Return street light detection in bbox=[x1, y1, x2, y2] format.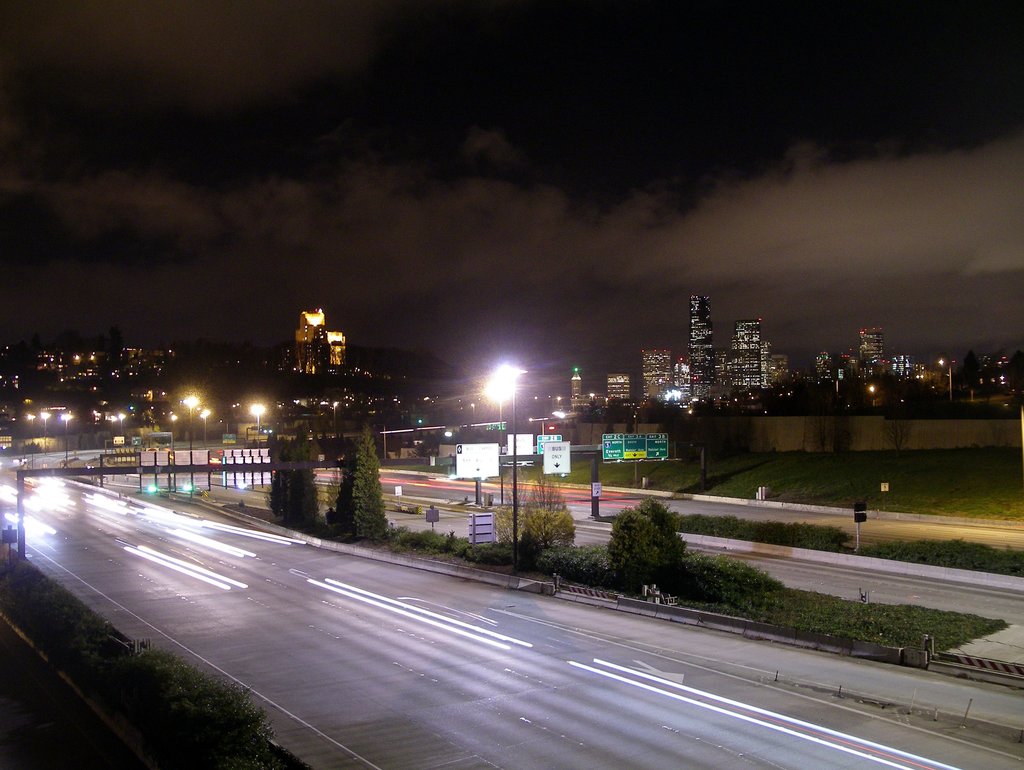
bbox=[118, 410, 124, 437].
